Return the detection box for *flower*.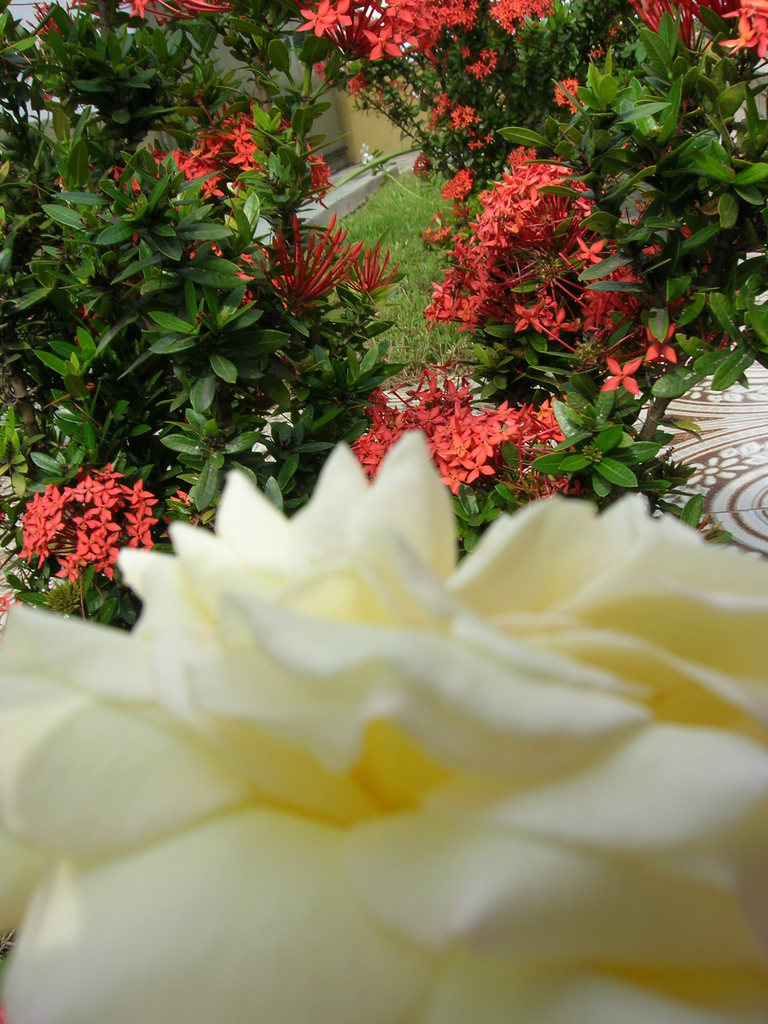
0/428/767/1023.
